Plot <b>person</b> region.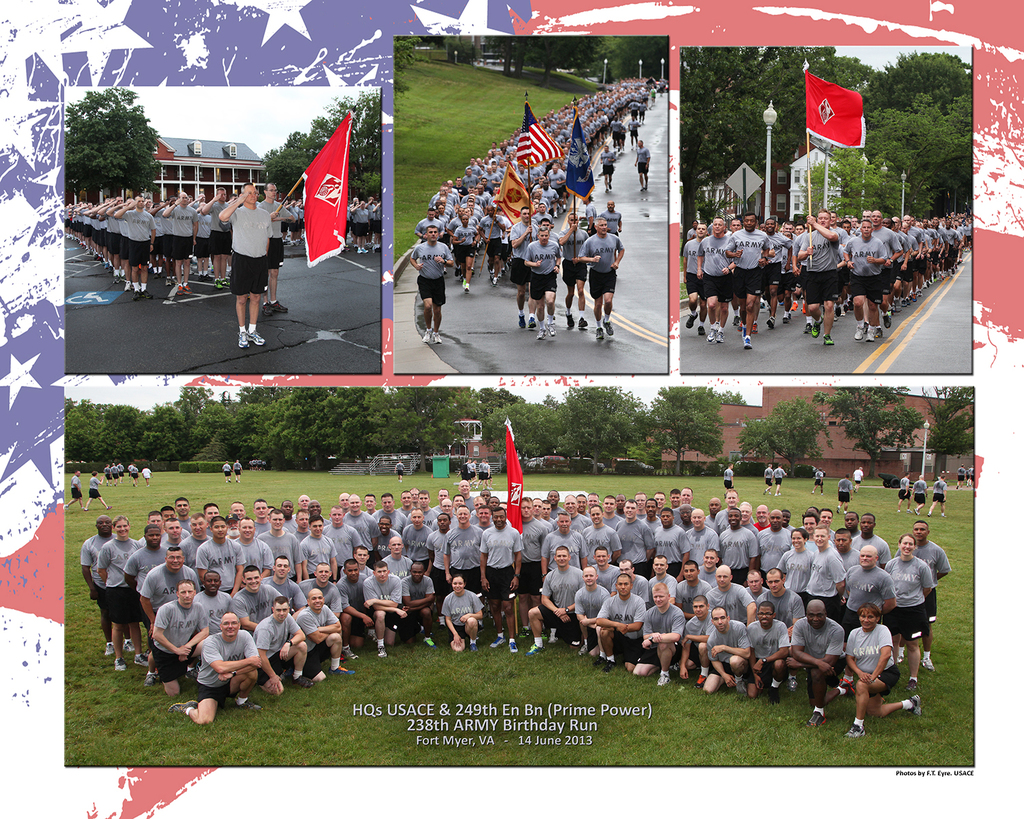
Plotted at locate(437, 498, 457, 537).
